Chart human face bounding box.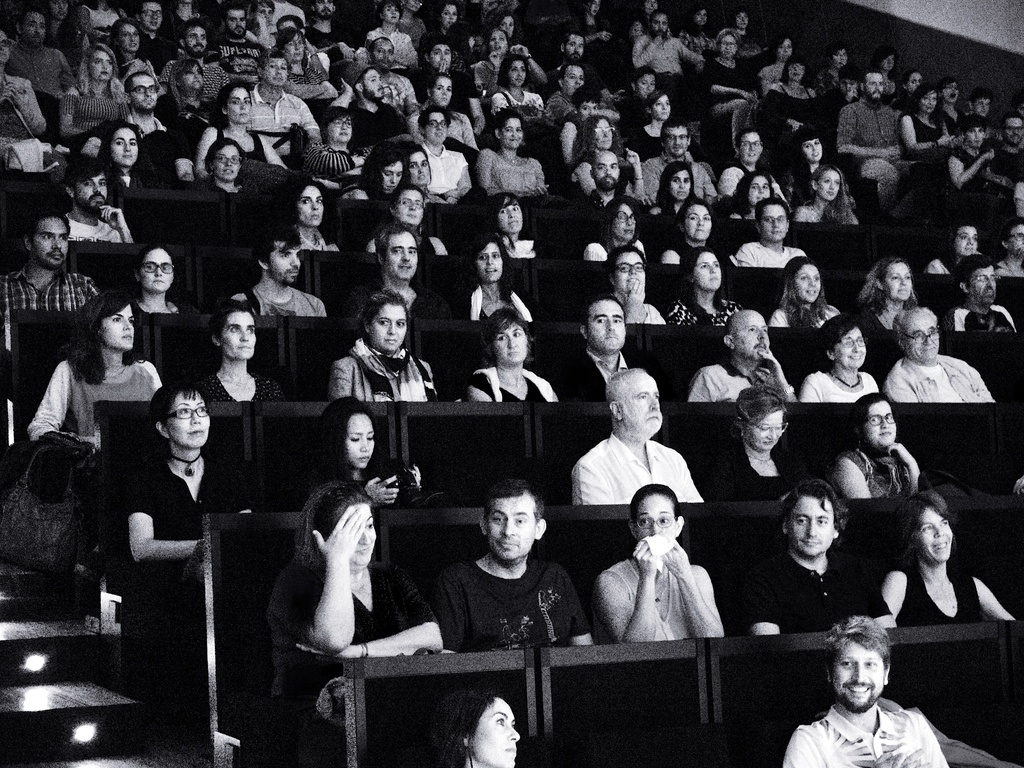
Charted: Rect(430, 79, 450, 106).
